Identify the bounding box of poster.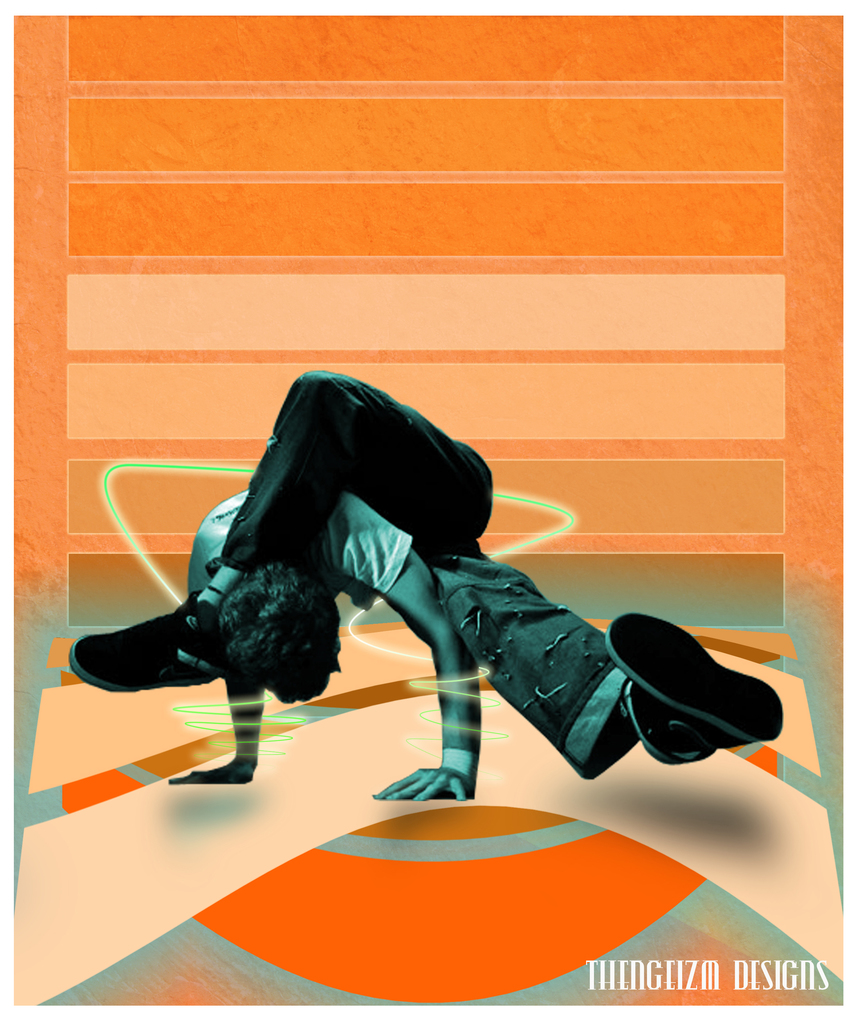
<bbox>0, 0, 858, 1023</bbox>.
